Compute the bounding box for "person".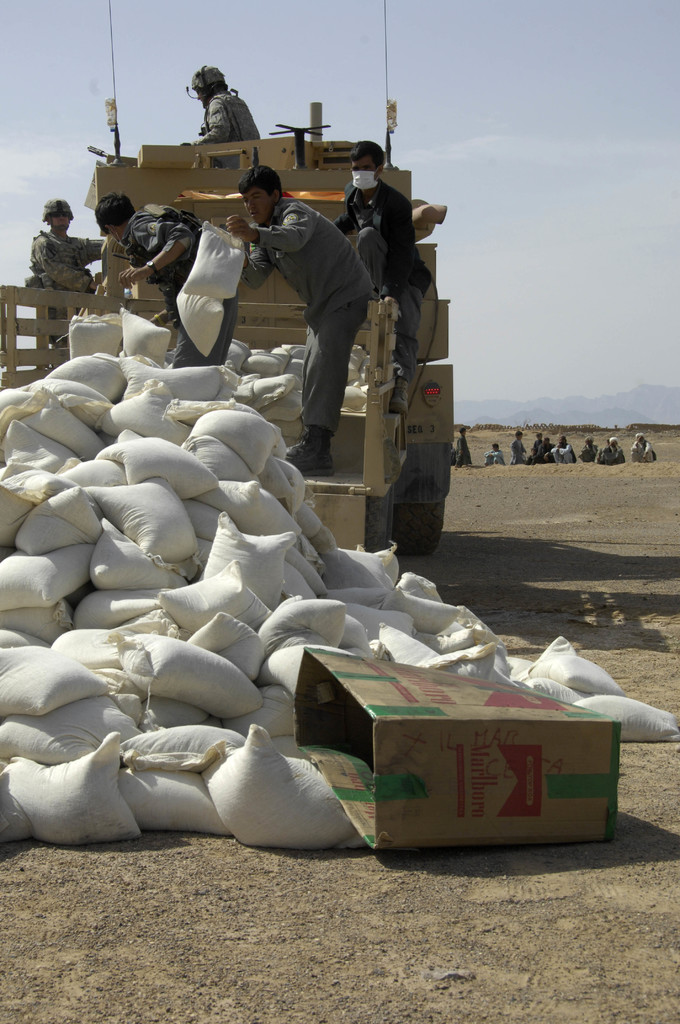
[x1=98, y1=191, x2=263, y2=368].
